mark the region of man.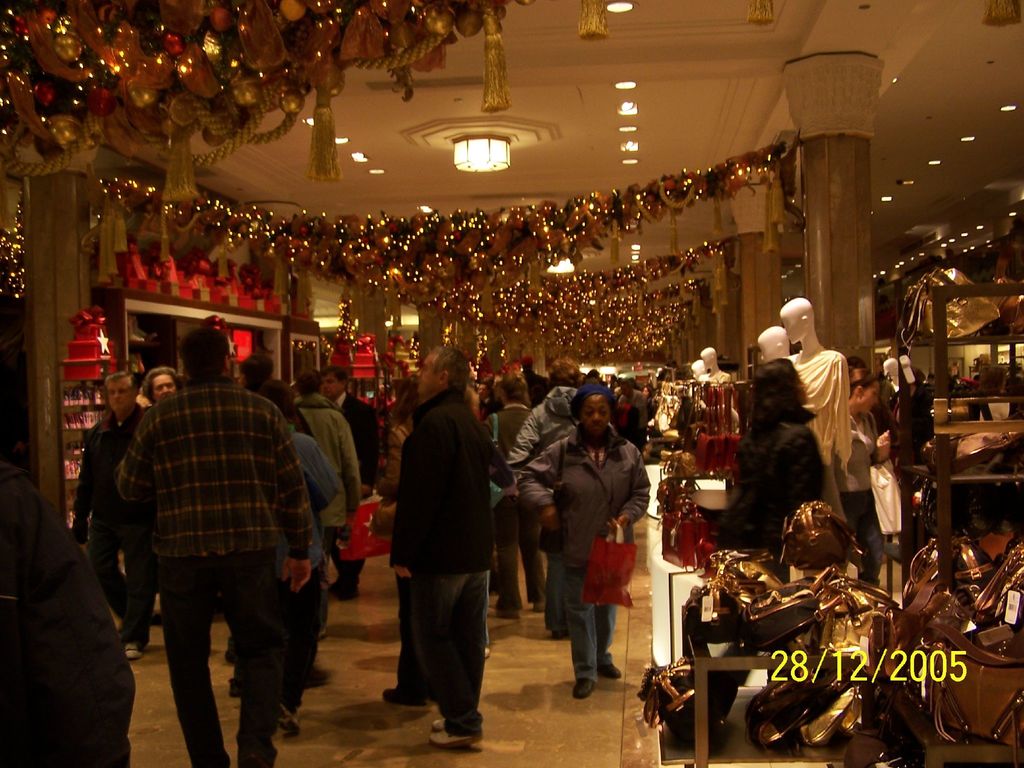
Region: (139, 368, 184, 404).
